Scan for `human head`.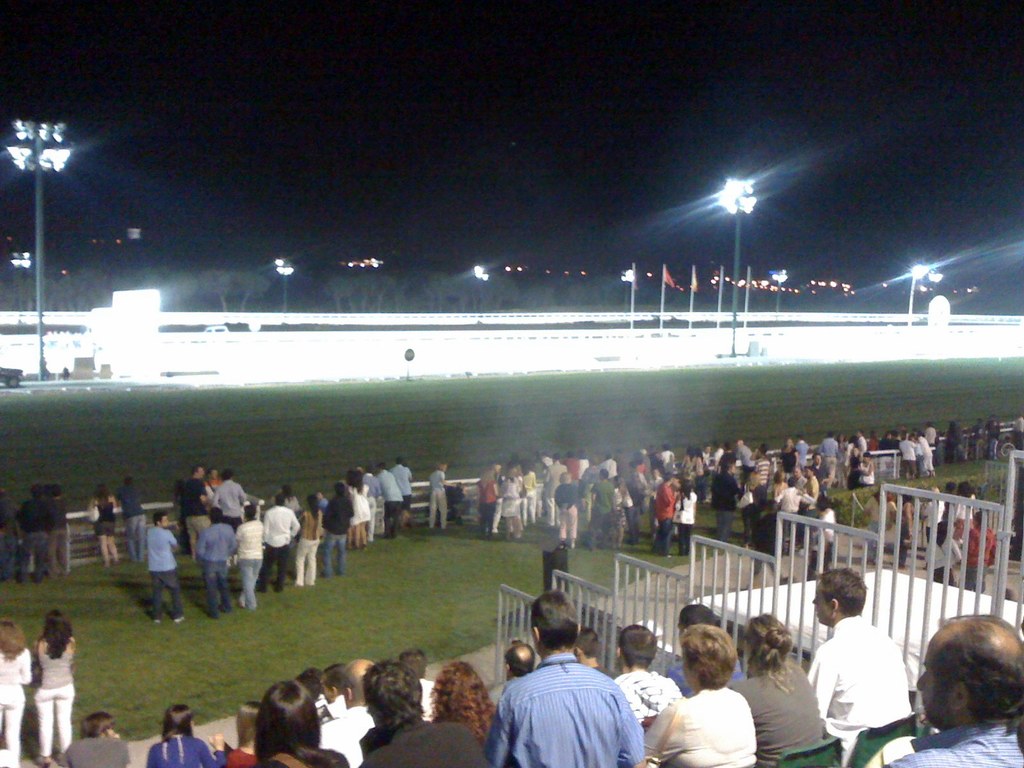
Scan result: bbox=(192, 464, 205, 479).
